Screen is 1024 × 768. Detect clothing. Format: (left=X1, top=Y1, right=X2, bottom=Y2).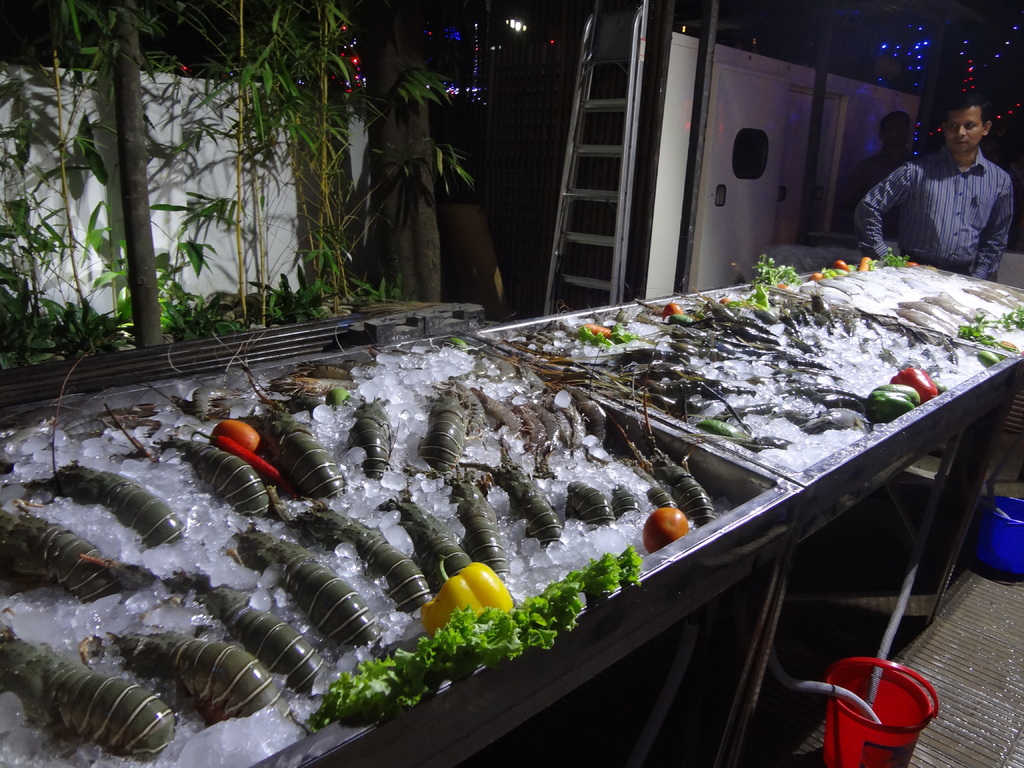
(left=858, top=156, right=1019, bottom=287).
